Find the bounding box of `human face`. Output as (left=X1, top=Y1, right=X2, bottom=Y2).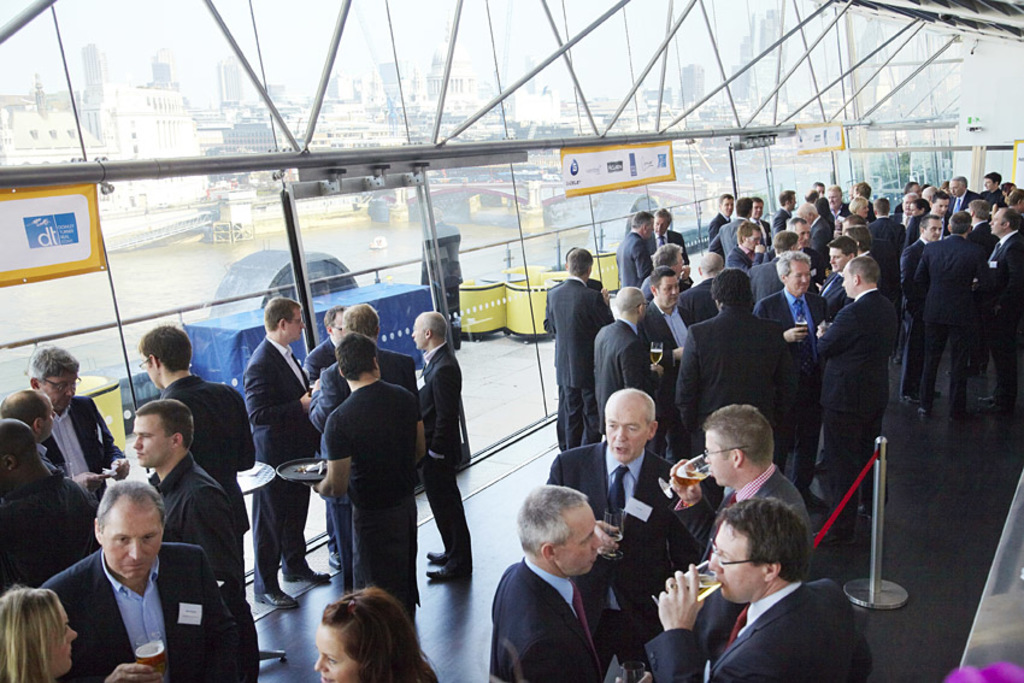
(left=134, top=416, right=171, bottom=469).
